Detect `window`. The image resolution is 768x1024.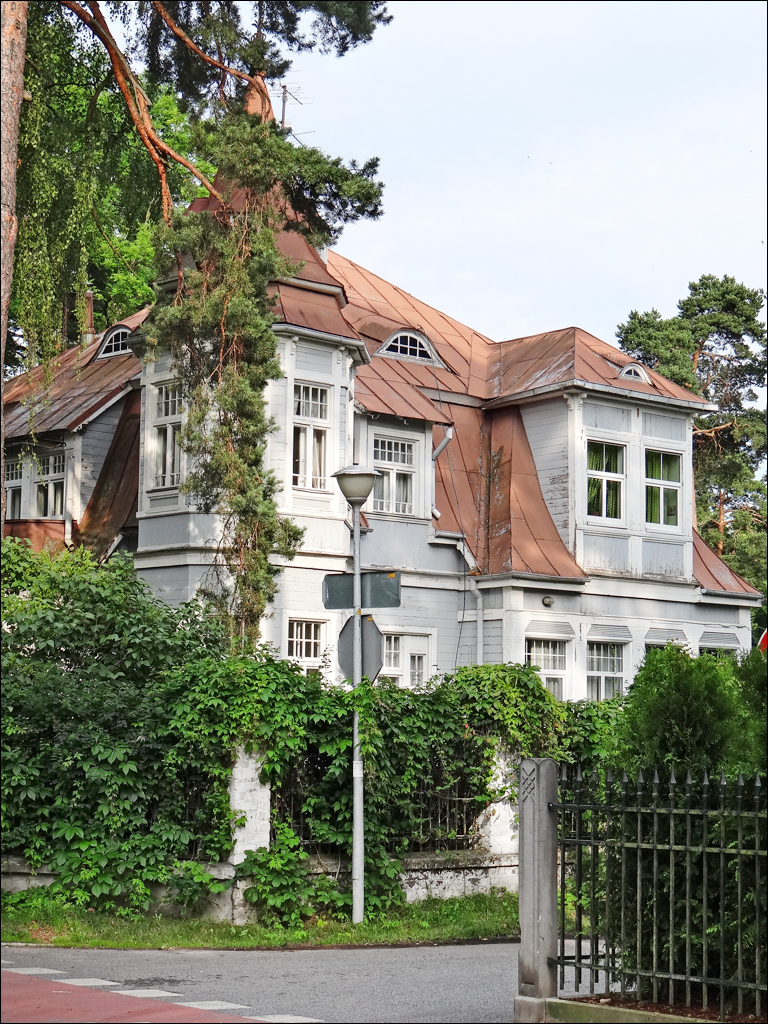
select_region(133, 369, 195, 495).
